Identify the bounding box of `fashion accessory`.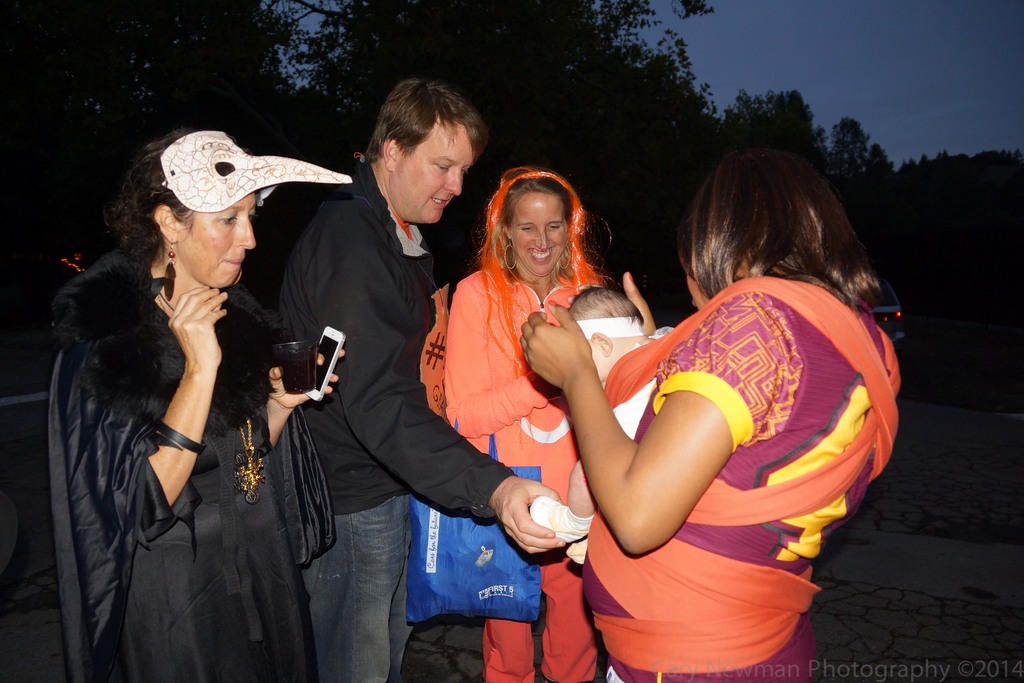
bbox(235, 269, 243, 283).
